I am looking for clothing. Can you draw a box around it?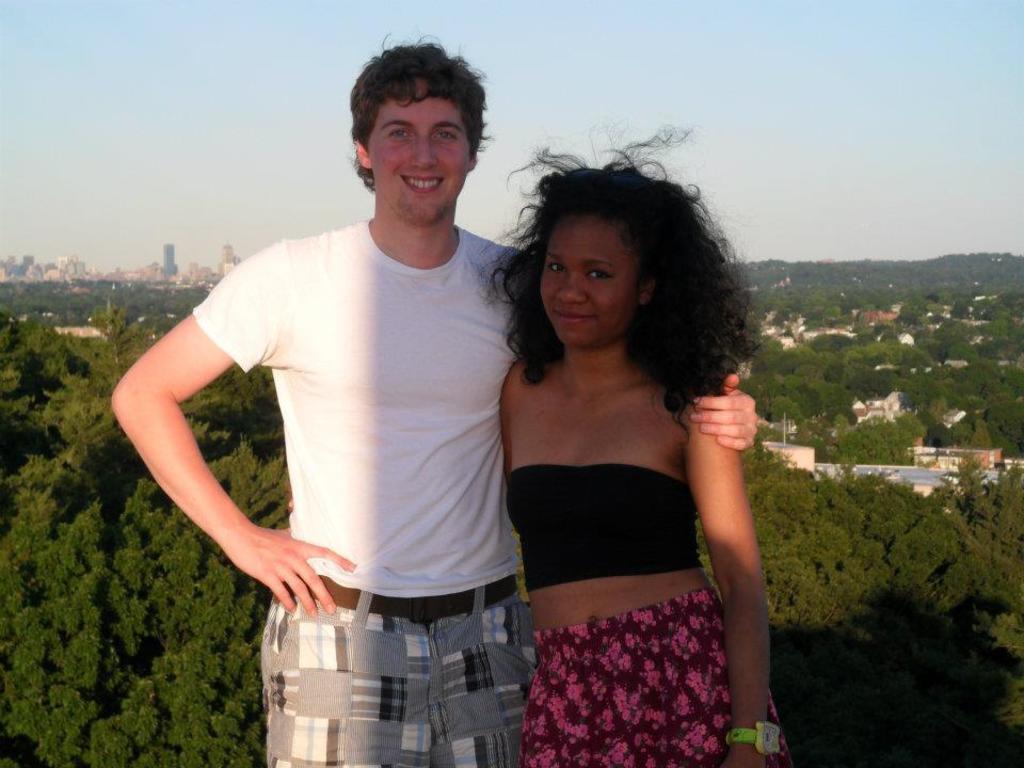
Sure, the bounding box is bbox(191, 217, 527, 767).
